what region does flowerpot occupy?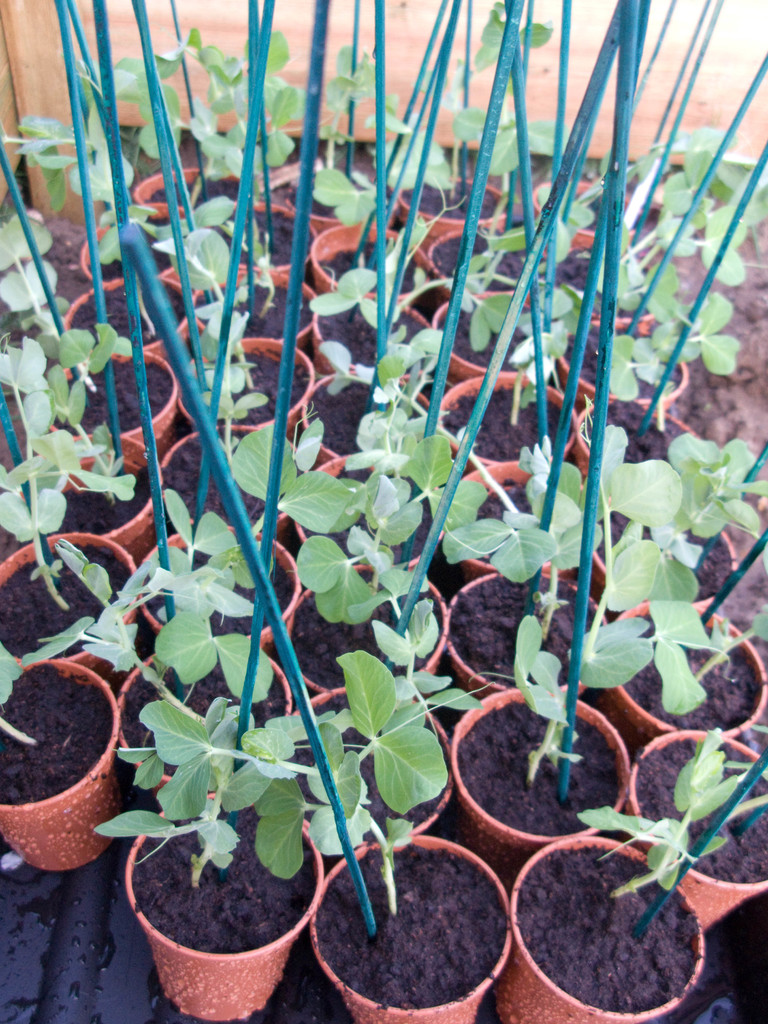
box(298, 364, 431, 461).
